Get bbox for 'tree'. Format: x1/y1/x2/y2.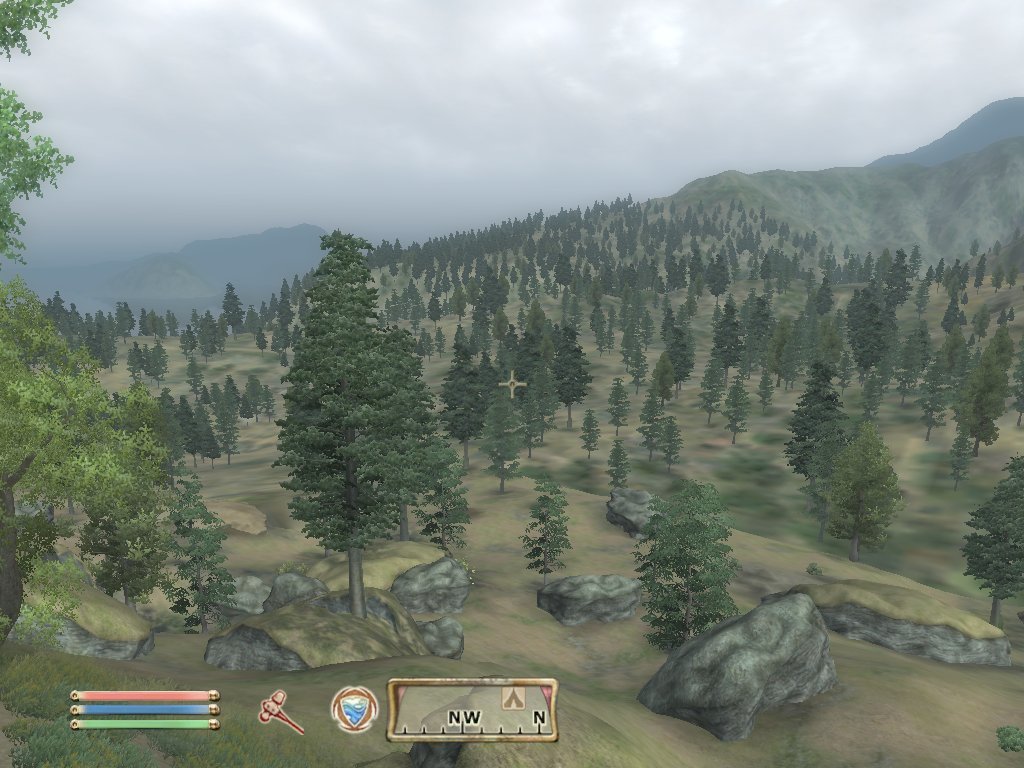
917/330/967/444.
